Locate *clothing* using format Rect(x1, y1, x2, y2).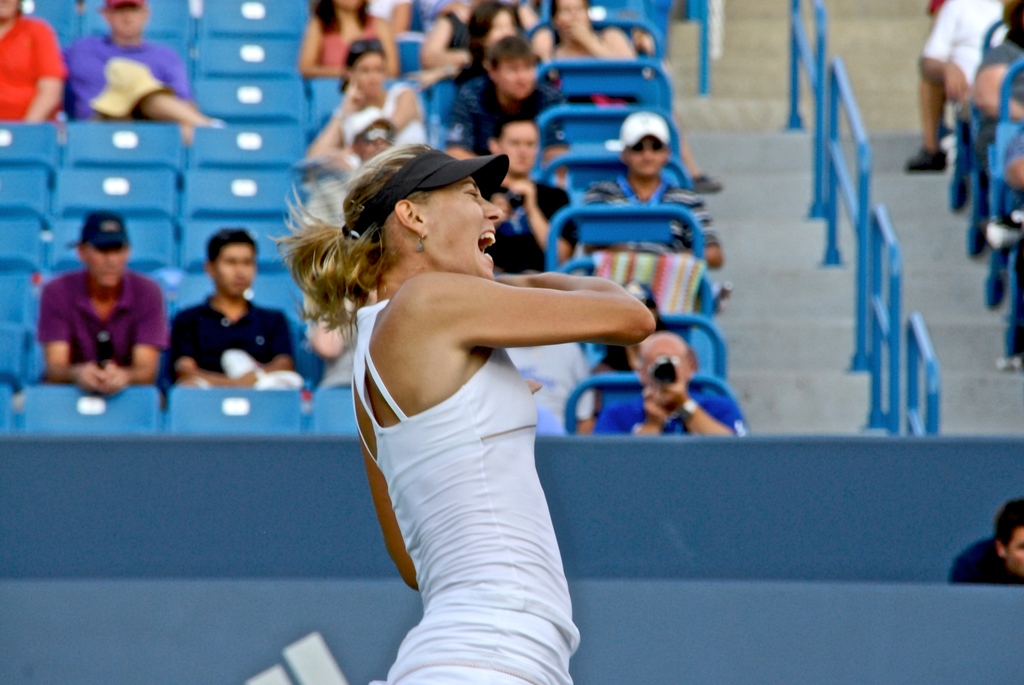
Rect(979, 38, 1023, 70).
